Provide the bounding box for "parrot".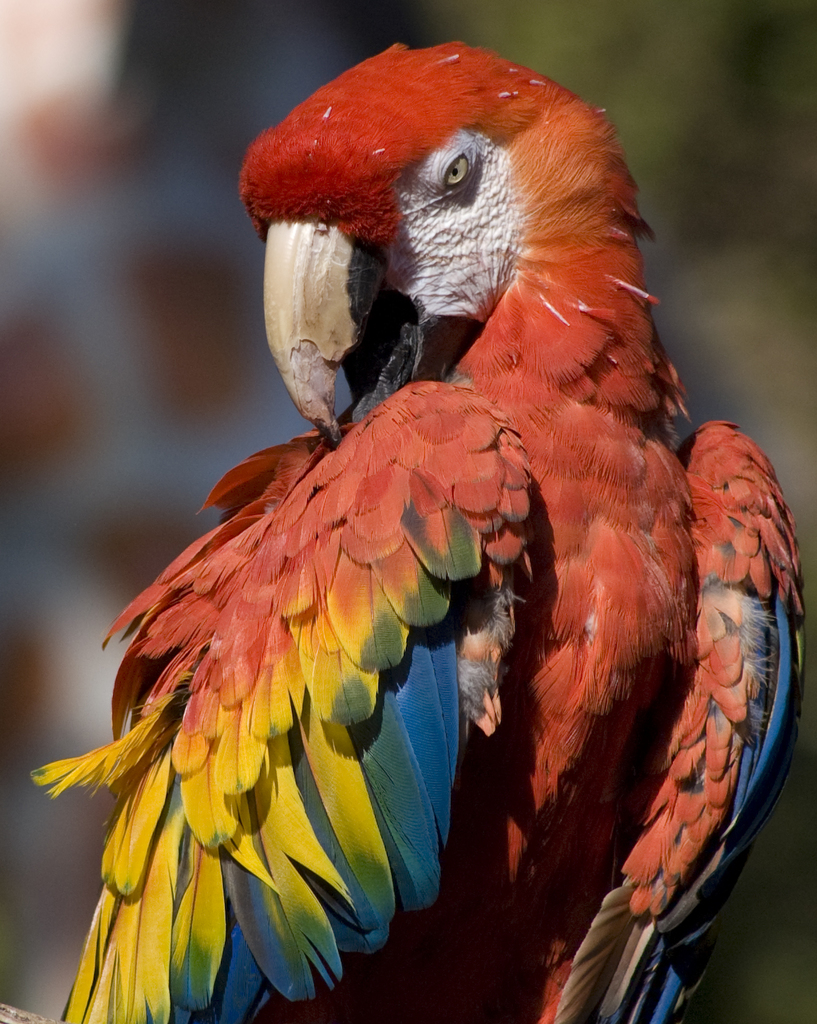
rect(38, 40, 803, 1023).
